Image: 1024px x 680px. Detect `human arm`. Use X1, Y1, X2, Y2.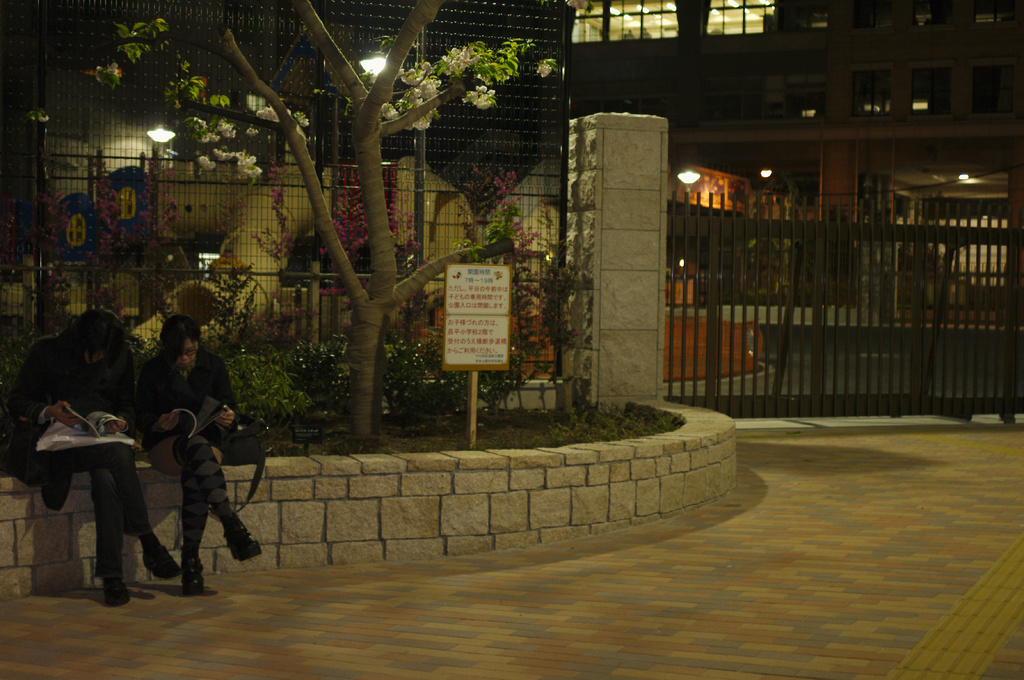
212, 357, 246, 437.
